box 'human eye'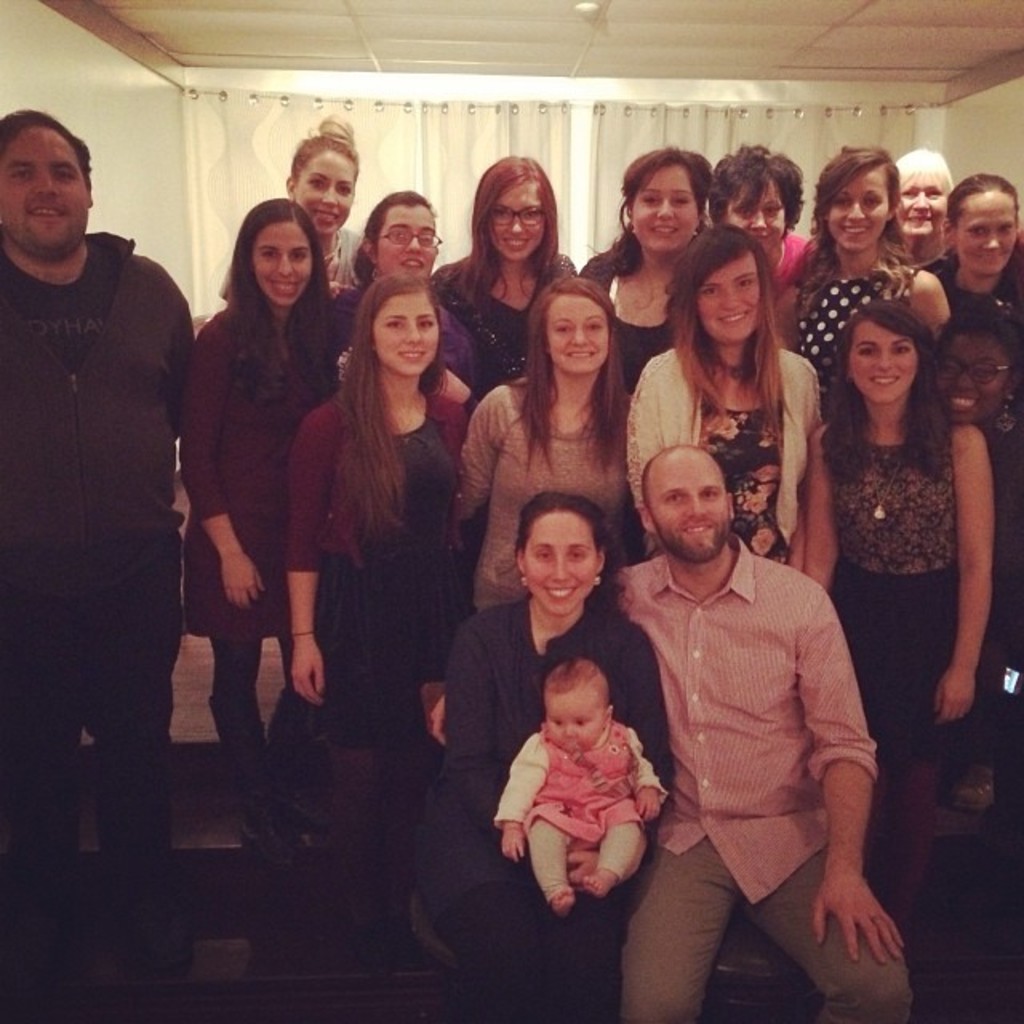
[x1=11, y1=165, x2=40, y2=179]
